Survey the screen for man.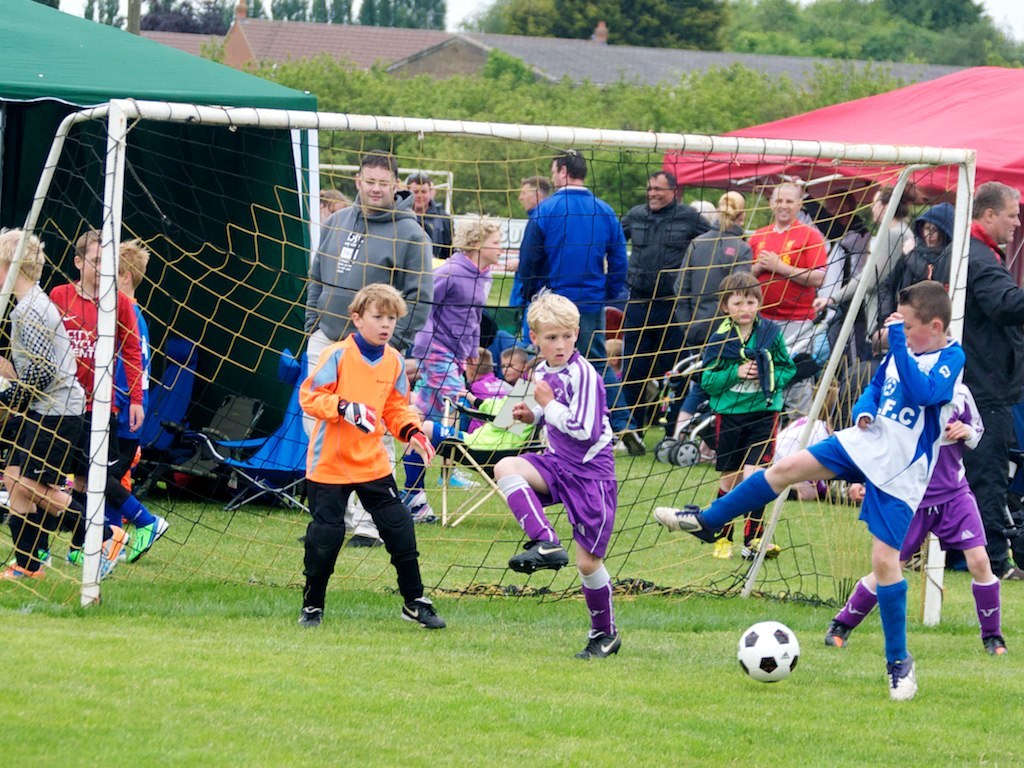
Survey found: BBox(739, 181, 831, 382).
